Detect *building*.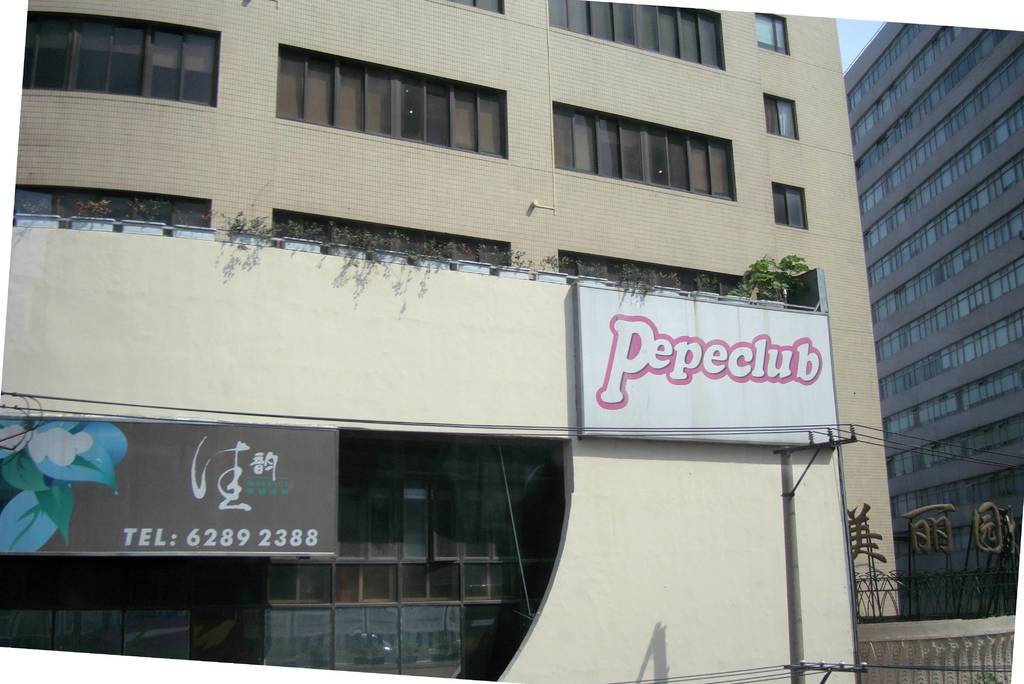
Detected at bbox=(14, 1, 902, 615).
